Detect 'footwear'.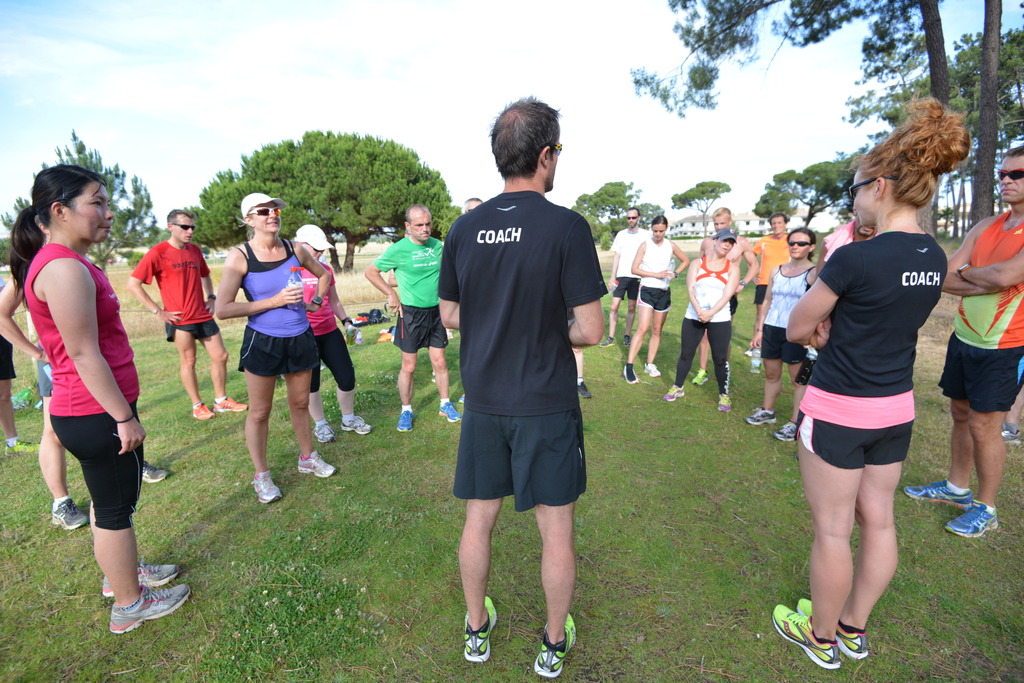
Detected at locate(437, 398, 463, 423).
